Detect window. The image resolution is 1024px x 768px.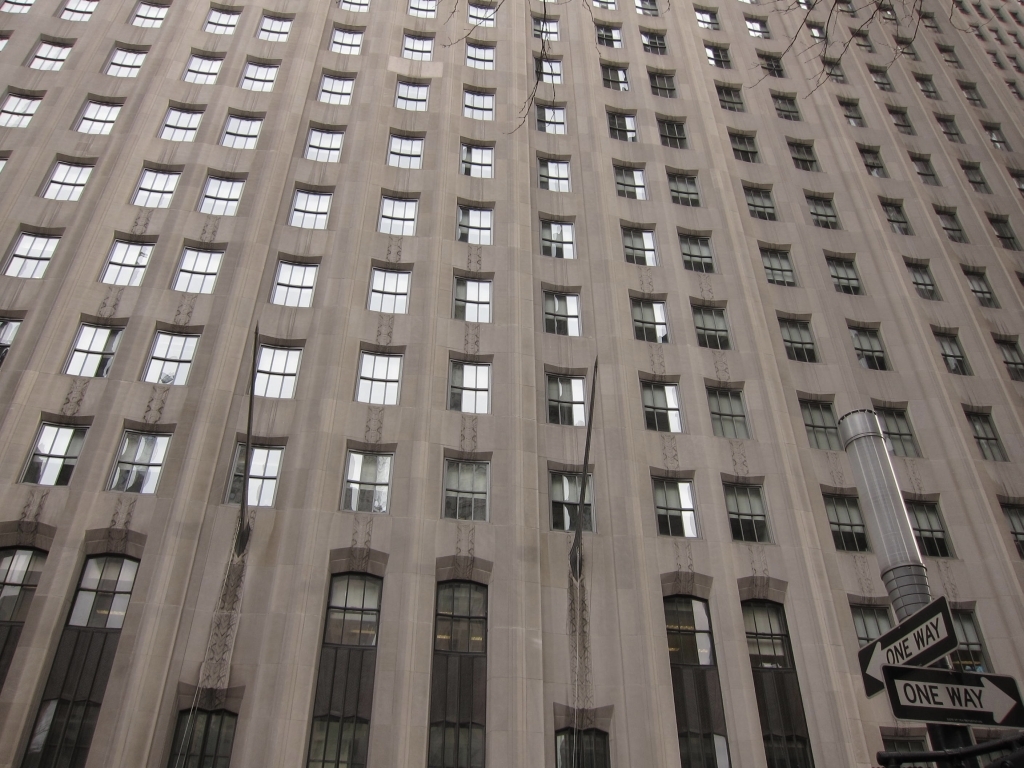
pyautogui.locateOnScreen(271, 256, 318, 306).
